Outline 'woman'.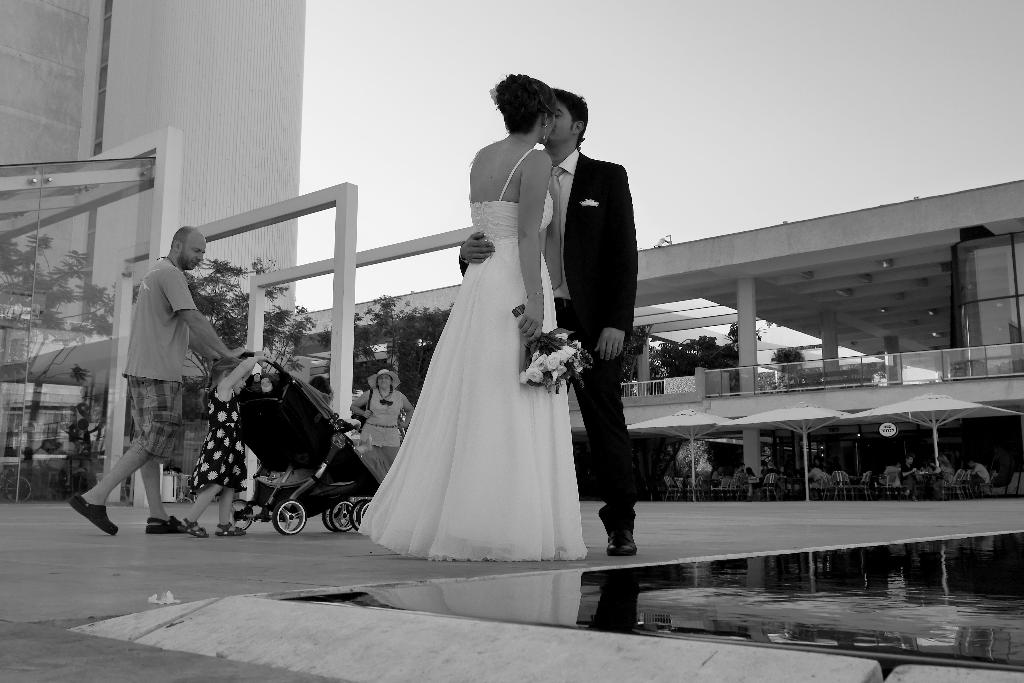
Outline: l=924, t=449, r=954, b=501.
